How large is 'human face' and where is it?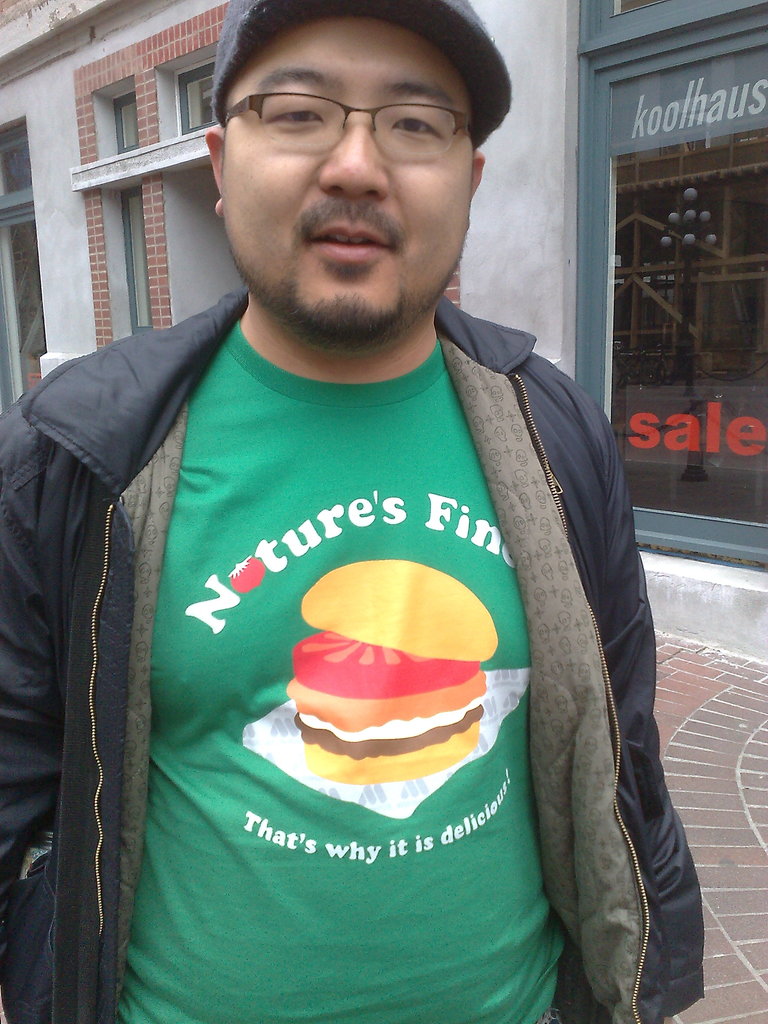
Bounding box: bbox=(221, 6, 479, 348).
